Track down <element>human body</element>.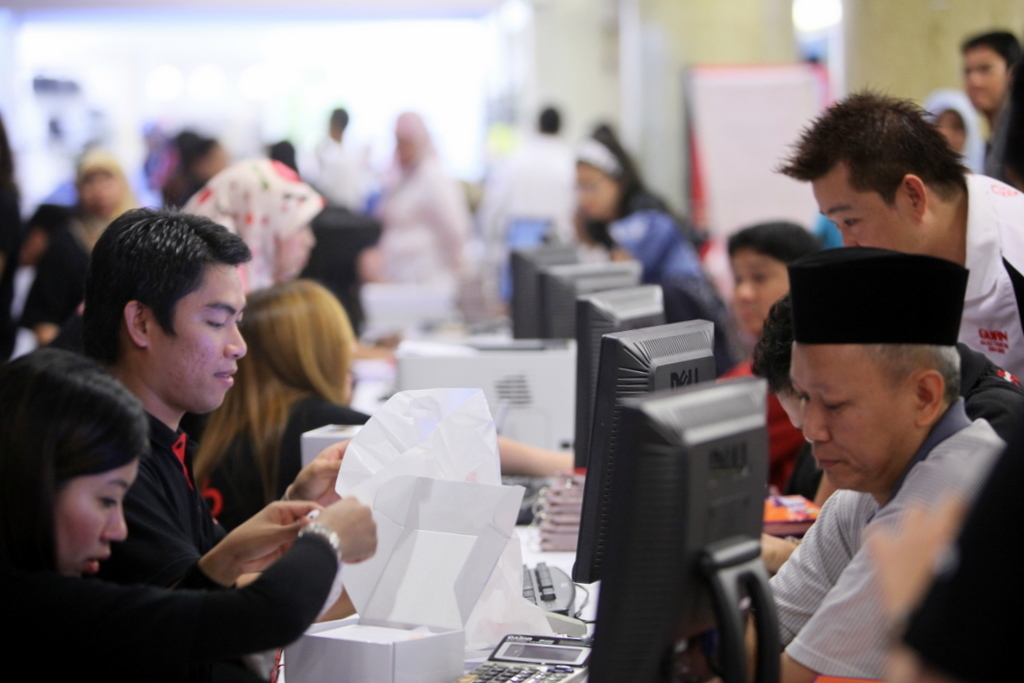
Tracked to BBox(959, 172, 1023, 386).
